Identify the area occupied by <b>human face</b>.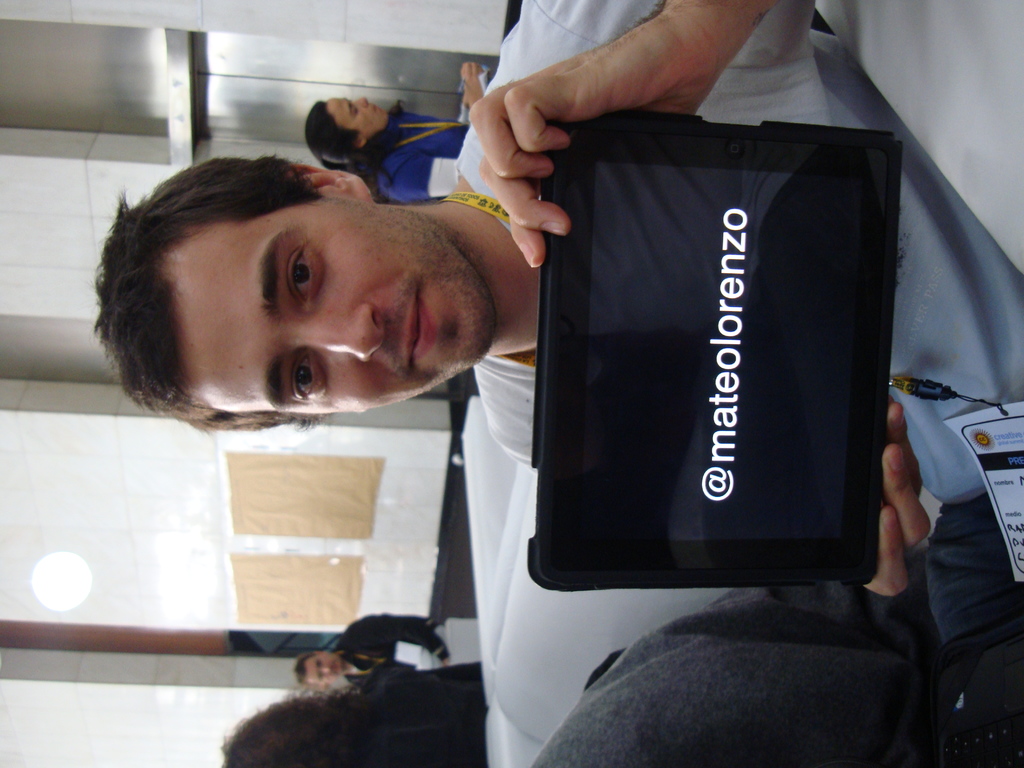
Area: region(181, 190, 497, 415).
